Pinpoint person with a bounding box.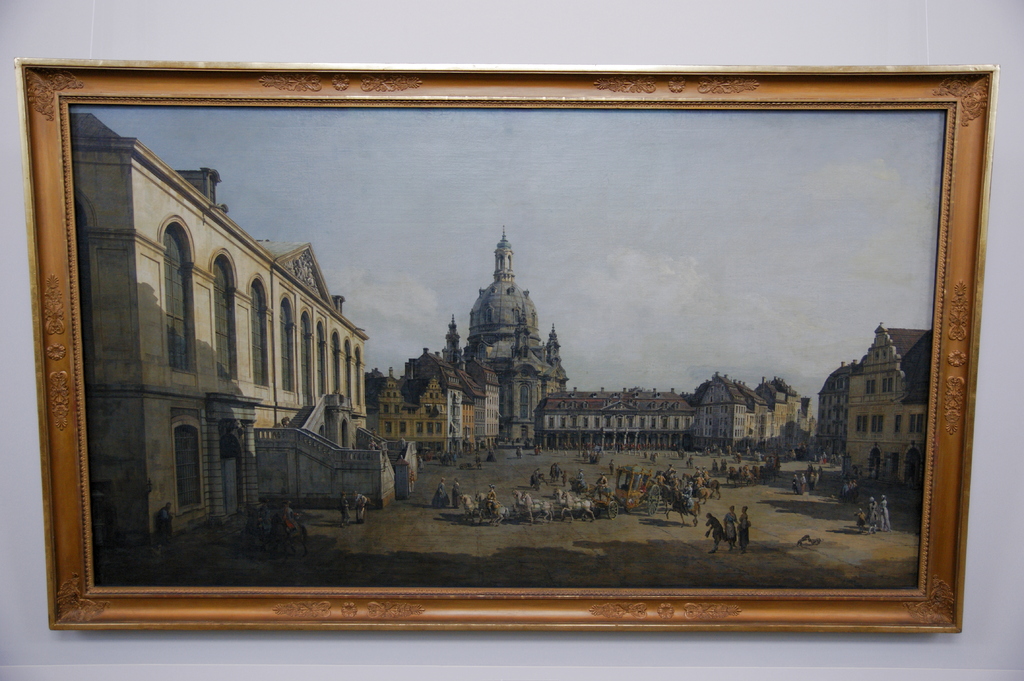
l=693, t=469, r=700, b=481.
